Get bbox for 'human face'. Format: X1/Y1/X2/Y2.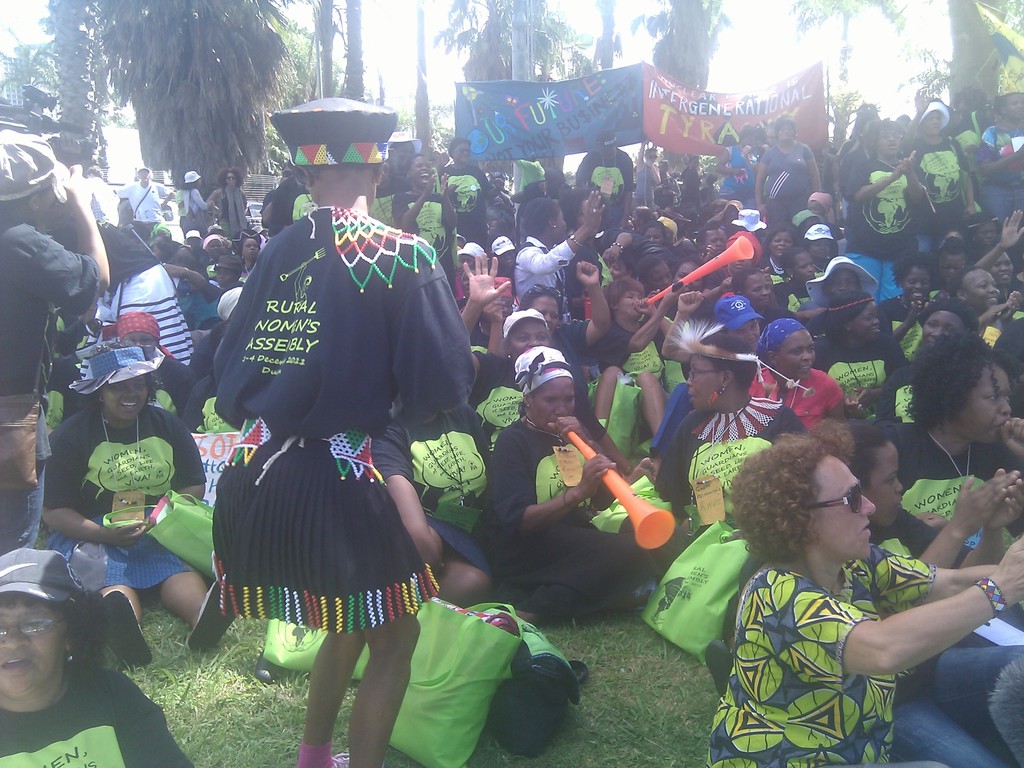
742/275/778/310.
